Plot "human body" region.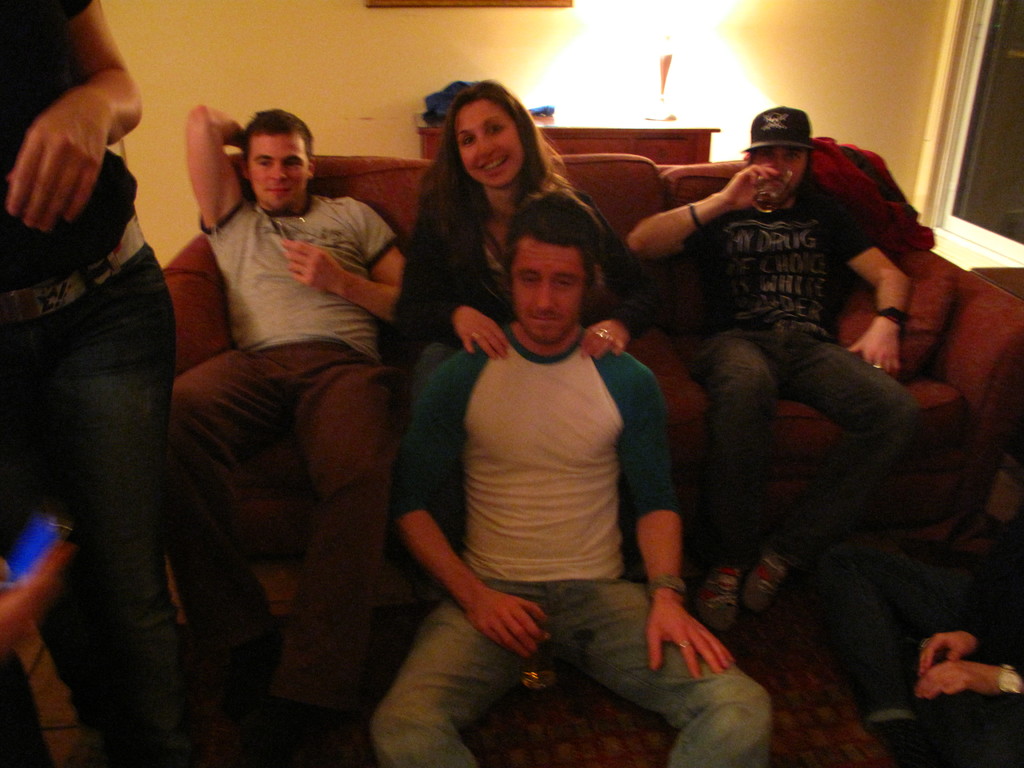
Plotted at {"x1": 392, "y1": 193, "x2": 655, "y2": 575}.
